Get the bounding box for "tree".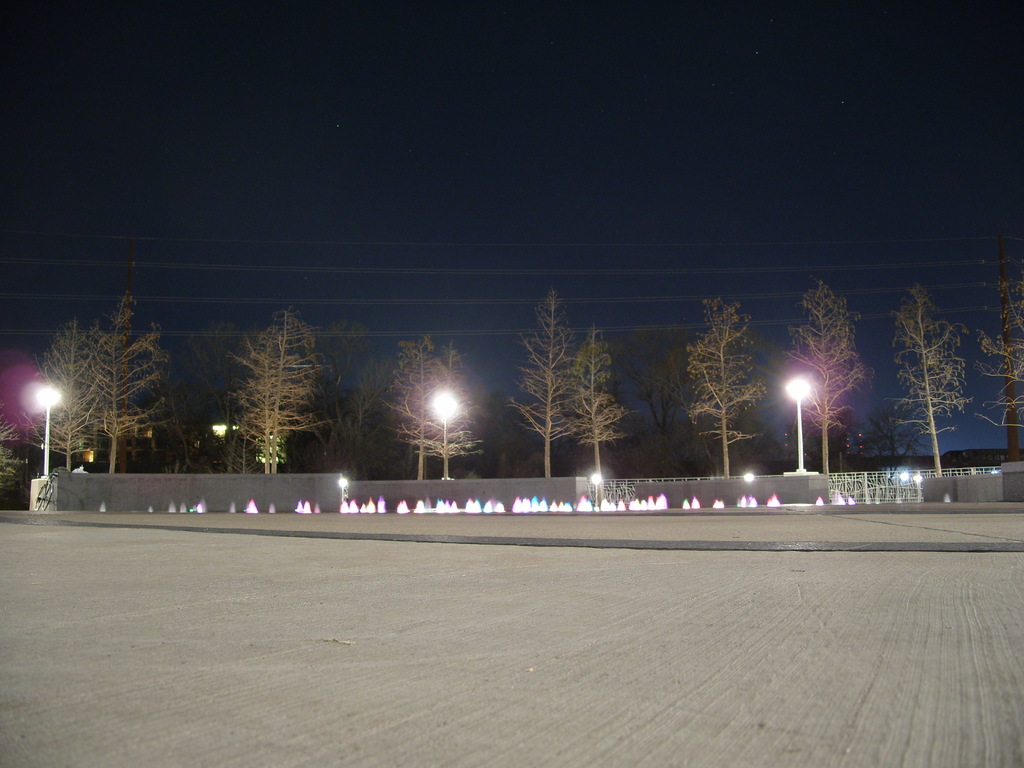
<region>685, 296, 753, 468</region>.
